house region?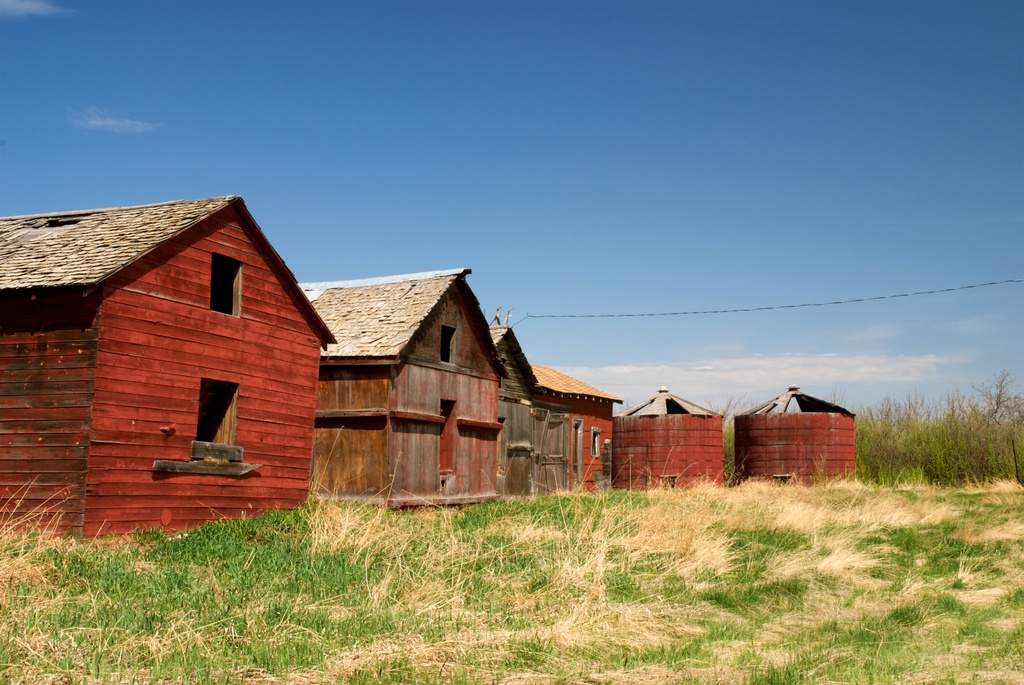
[x1=614, y1=392, x2=719, y2=484]
